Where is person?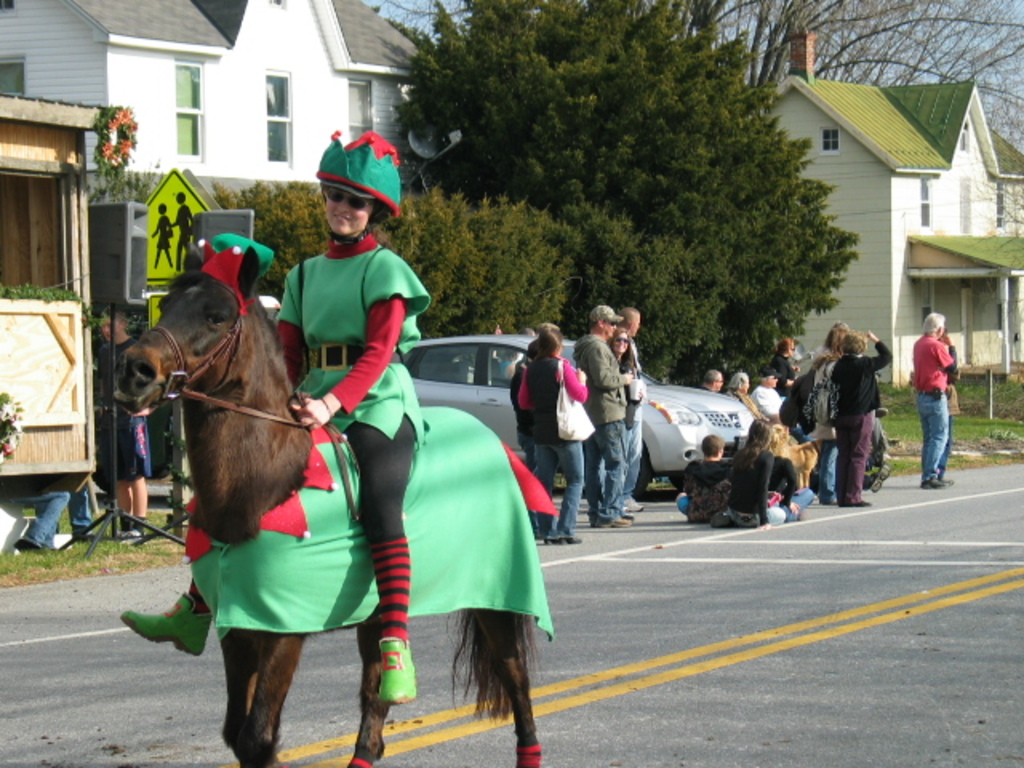
[x1=122, y1=125, x2=419, y2=699].
